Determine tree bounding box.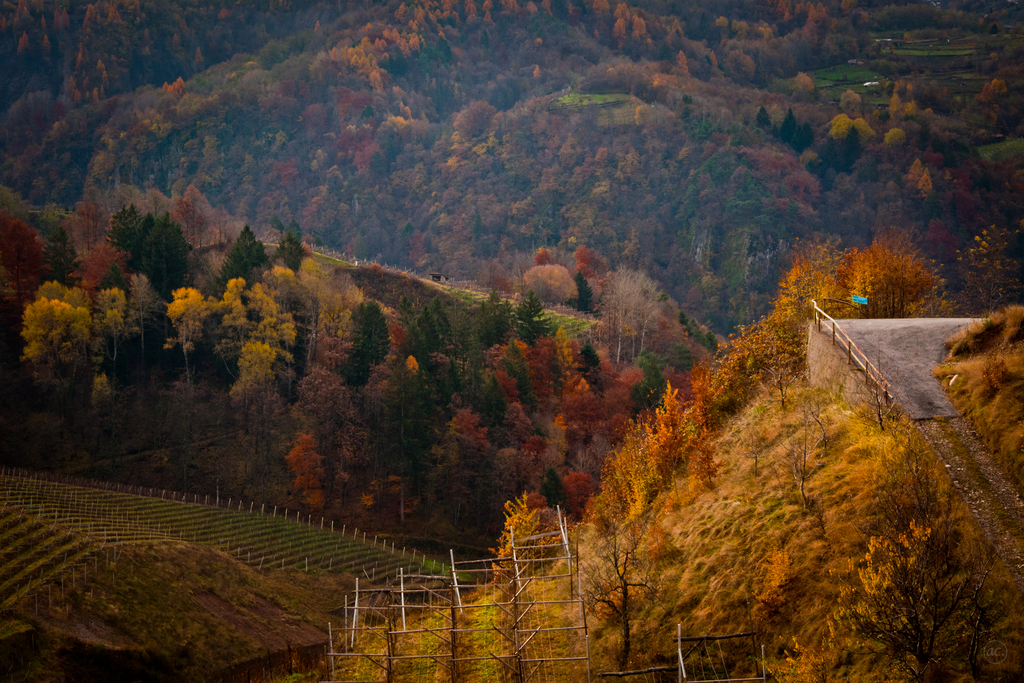
Determined: 460/354/494/427.
